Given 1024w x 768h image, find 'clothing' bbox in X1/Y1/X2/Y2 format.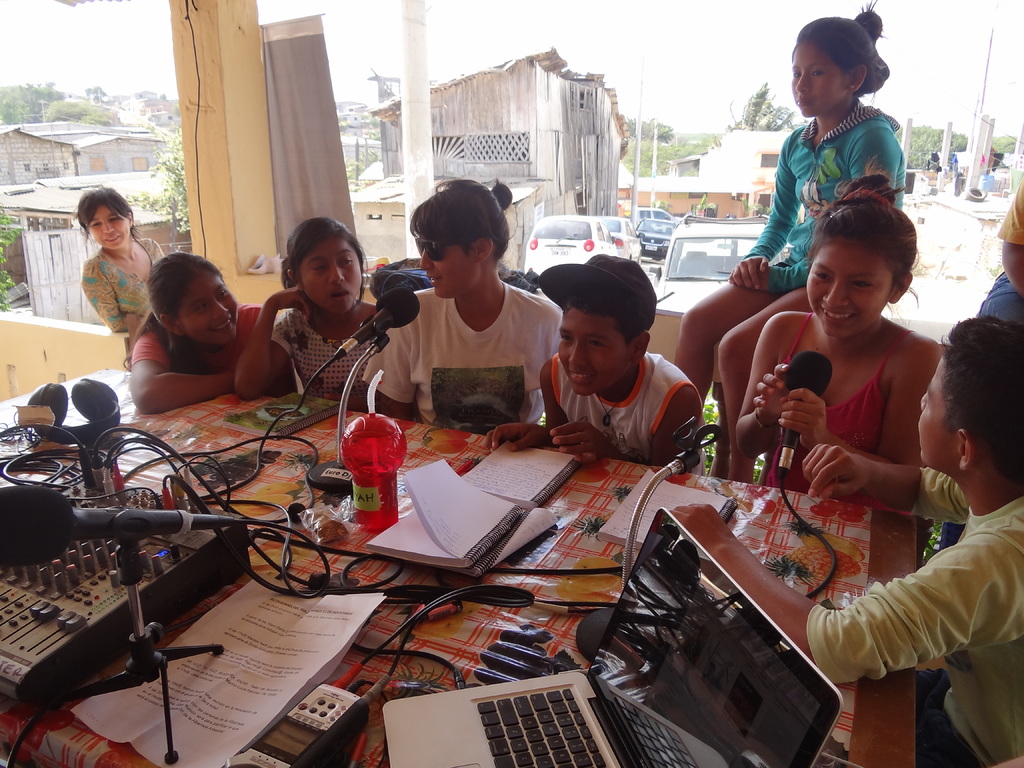
270/307/374/410.
